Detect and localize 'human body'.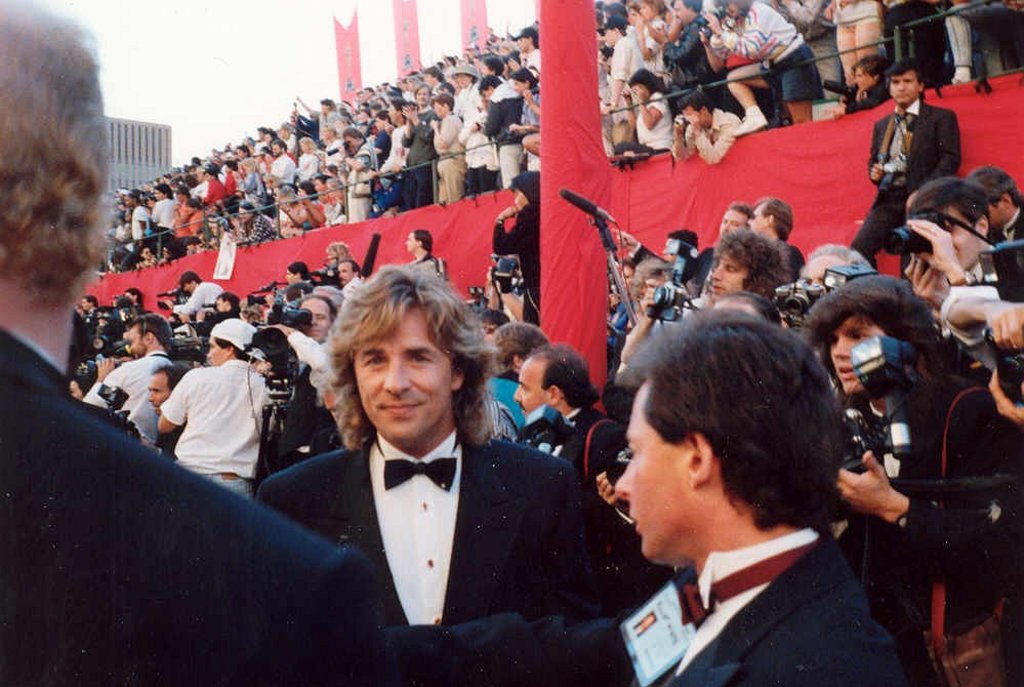
Localized at 264/140/309/239.
